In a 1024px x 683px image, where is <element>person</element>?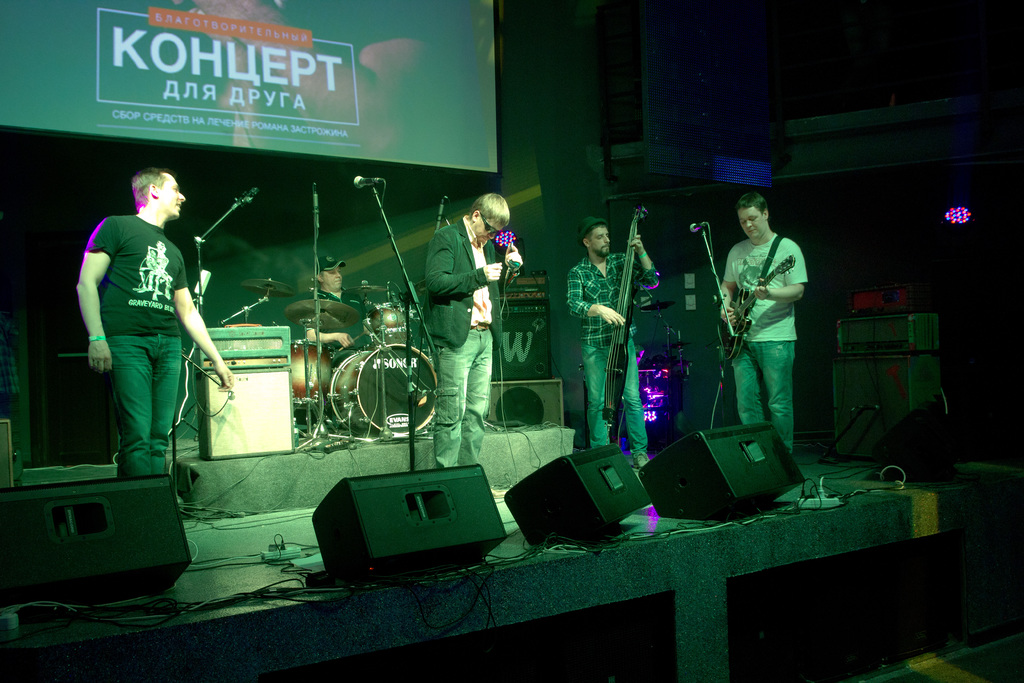
pyautogui.locateOnScreen(297, 253, 373, 349).
